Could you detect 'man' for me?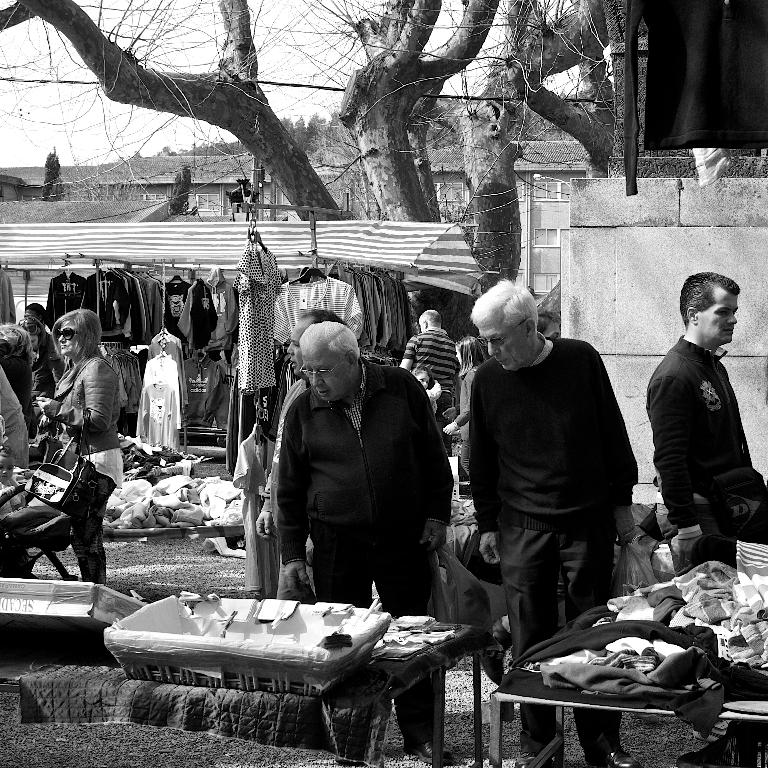
Detection result: {"left": 646, "top": 268, "right": 767, "bottom": 744}.
